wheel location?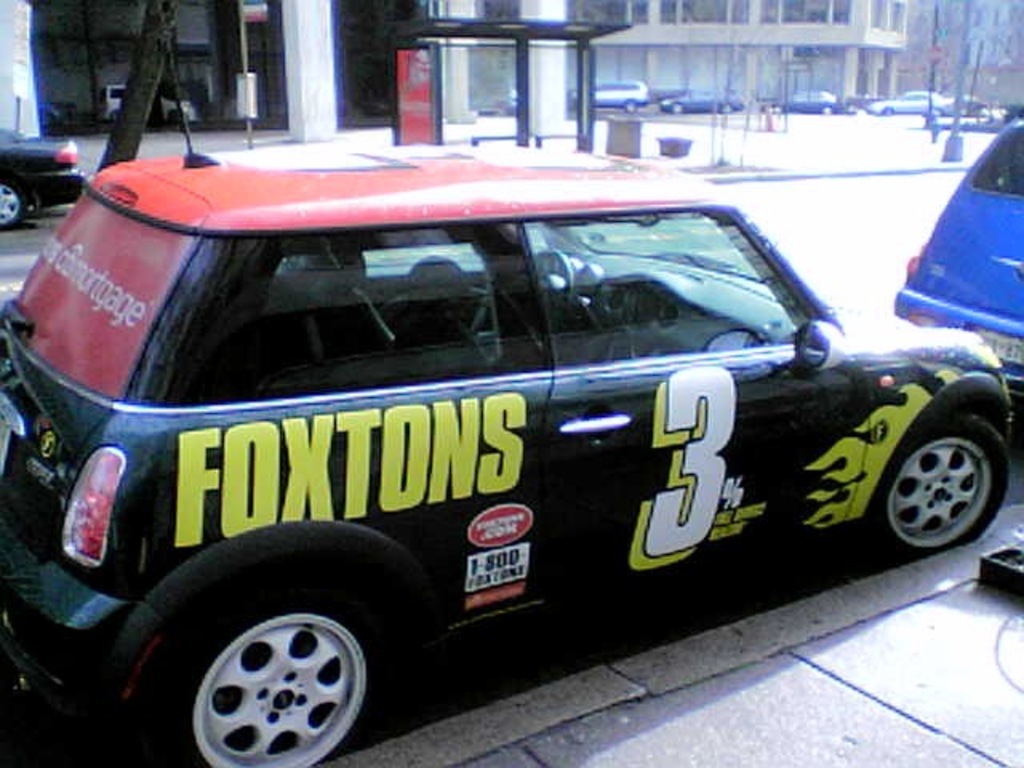
[888,109,894,115]
